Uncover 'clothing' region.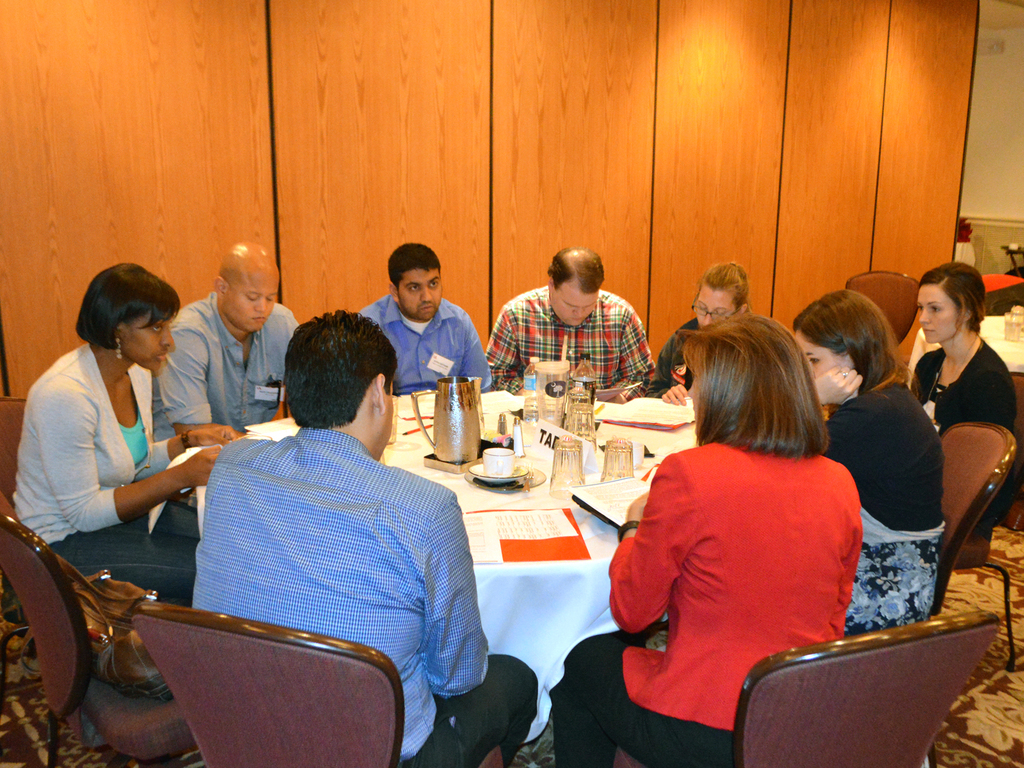
Uncovered: crop(485, 296, 655, 406).
